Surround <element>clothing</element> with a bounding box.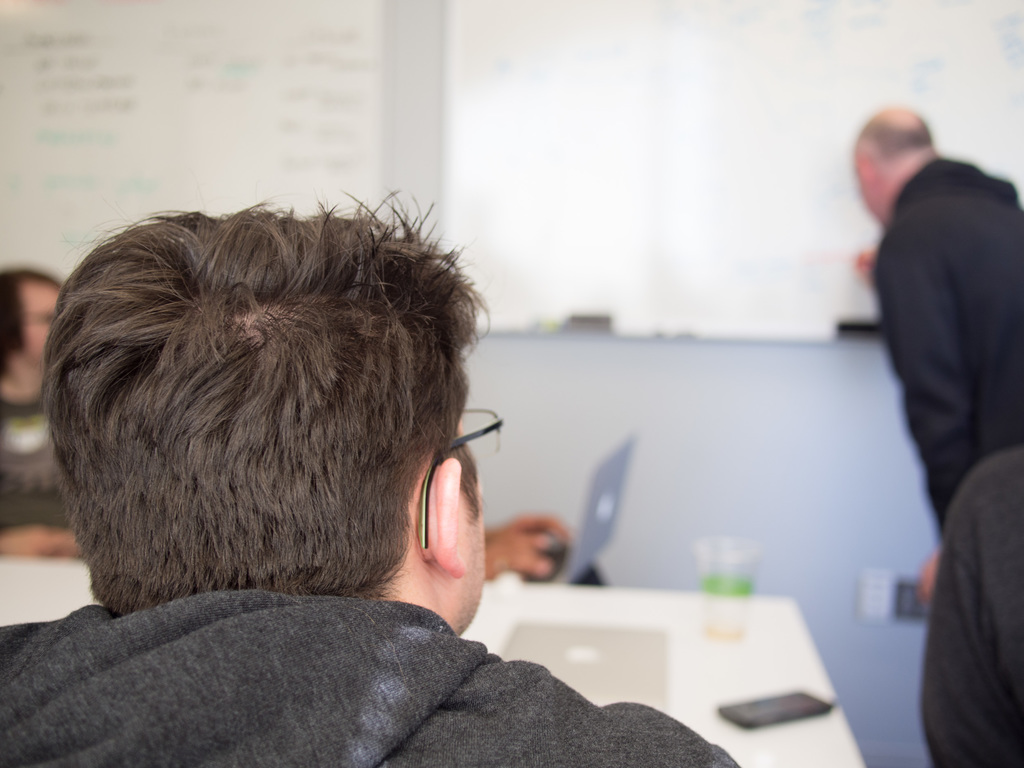
[x1=0, y1=585, x2=741, y2=767].
